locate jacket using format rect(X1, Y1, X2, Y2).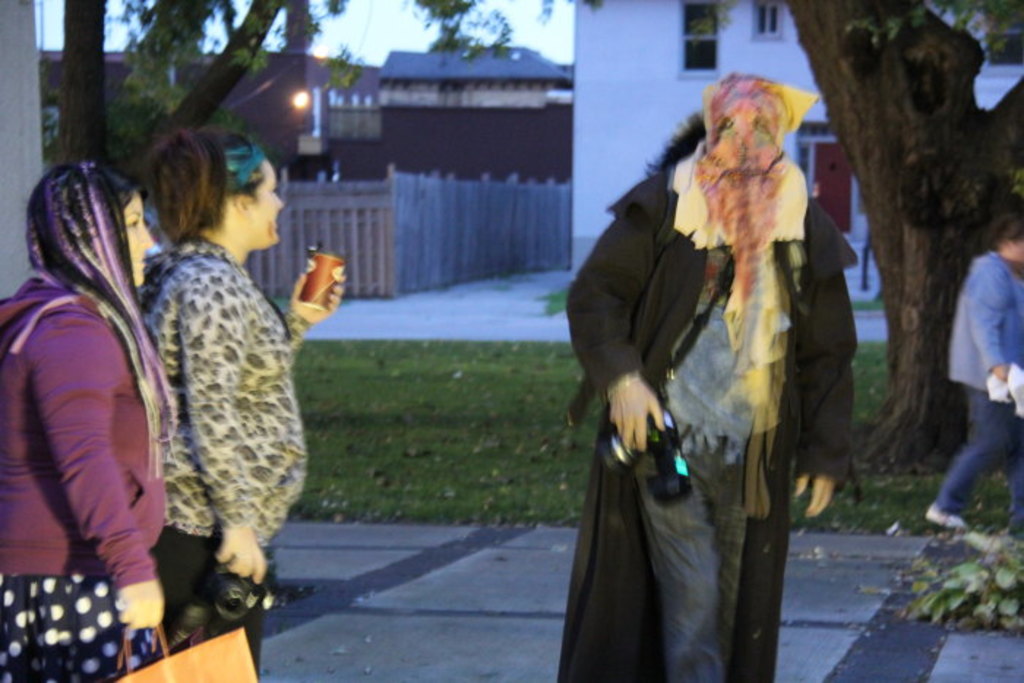
rect(0, 272, 167, 589).
